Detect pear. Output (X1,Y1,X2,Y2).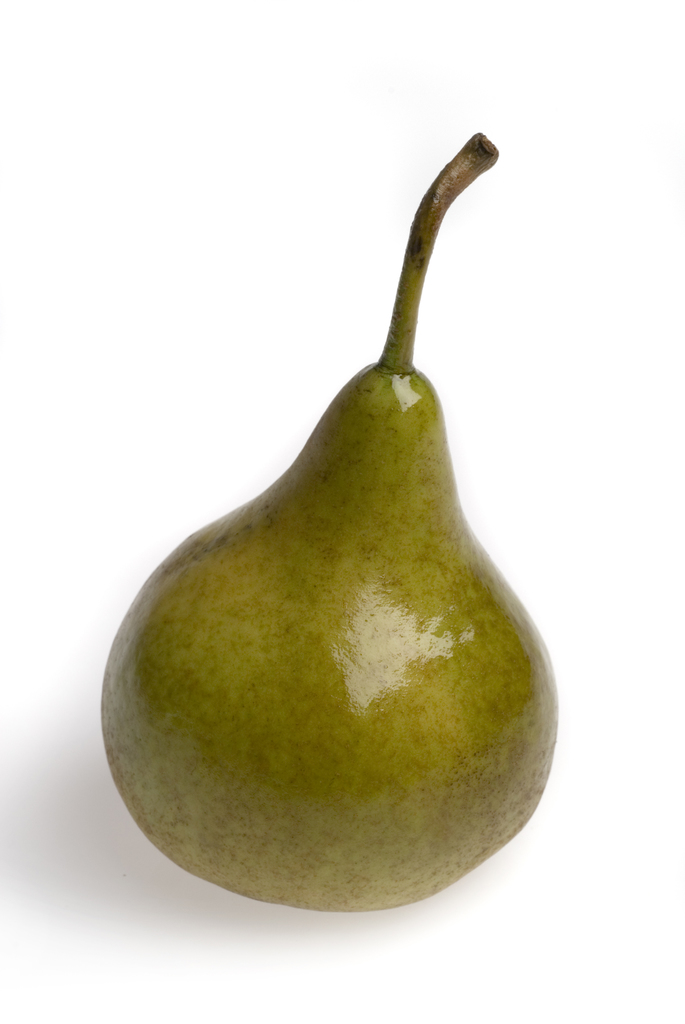
(103,362,559,911).
